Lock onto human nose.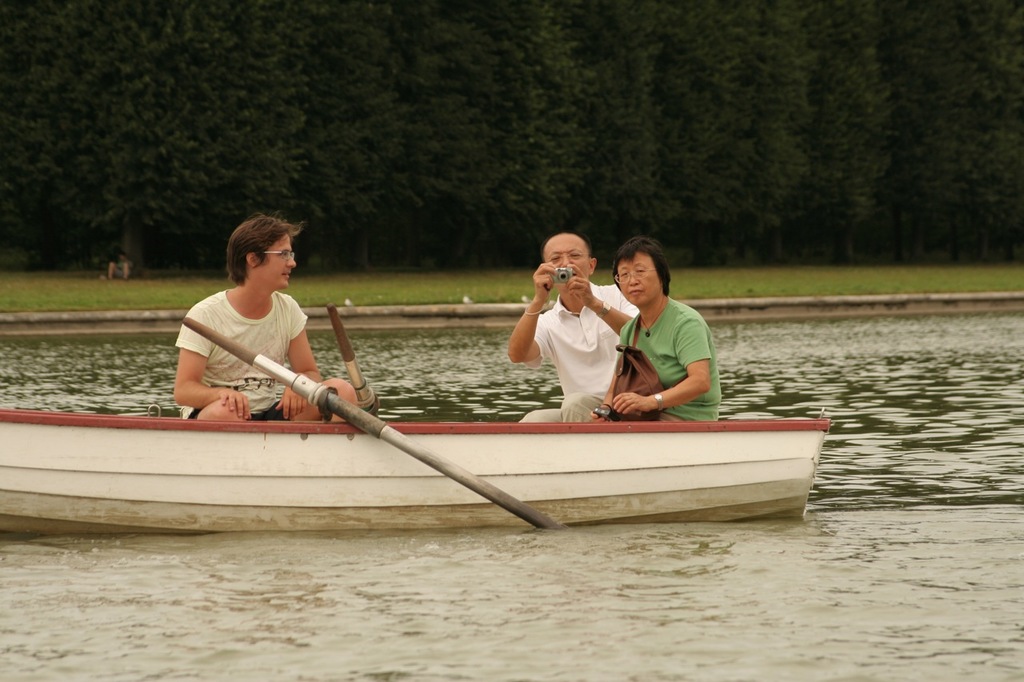
Locked: <box>559,255,572,269</box>.
